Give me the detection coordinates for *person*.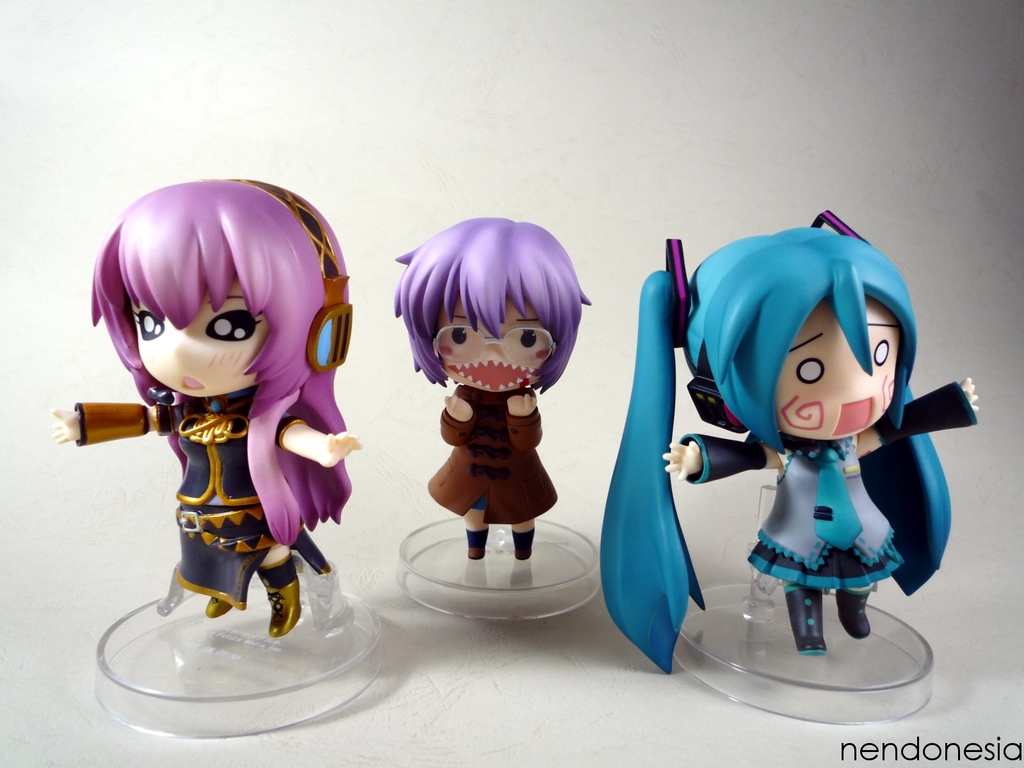
rect(390, 214, 593, 564).
